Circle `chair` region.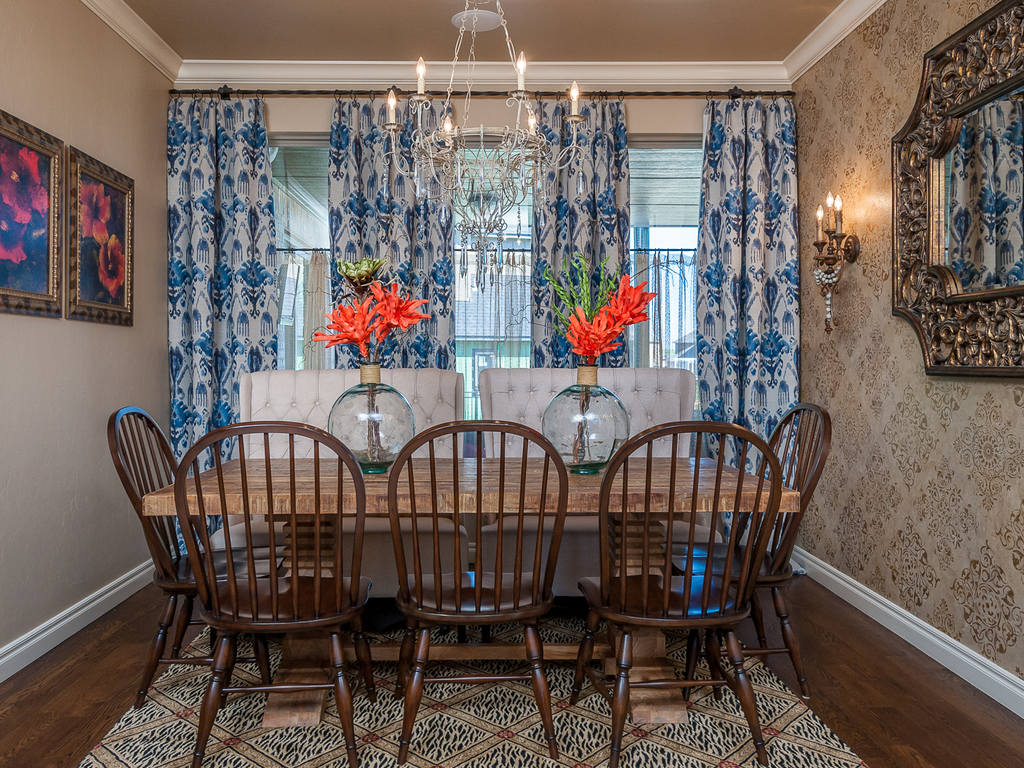
Region: {"x1": 666, "y1": 401, "x2": 834, "y2": 705}.
